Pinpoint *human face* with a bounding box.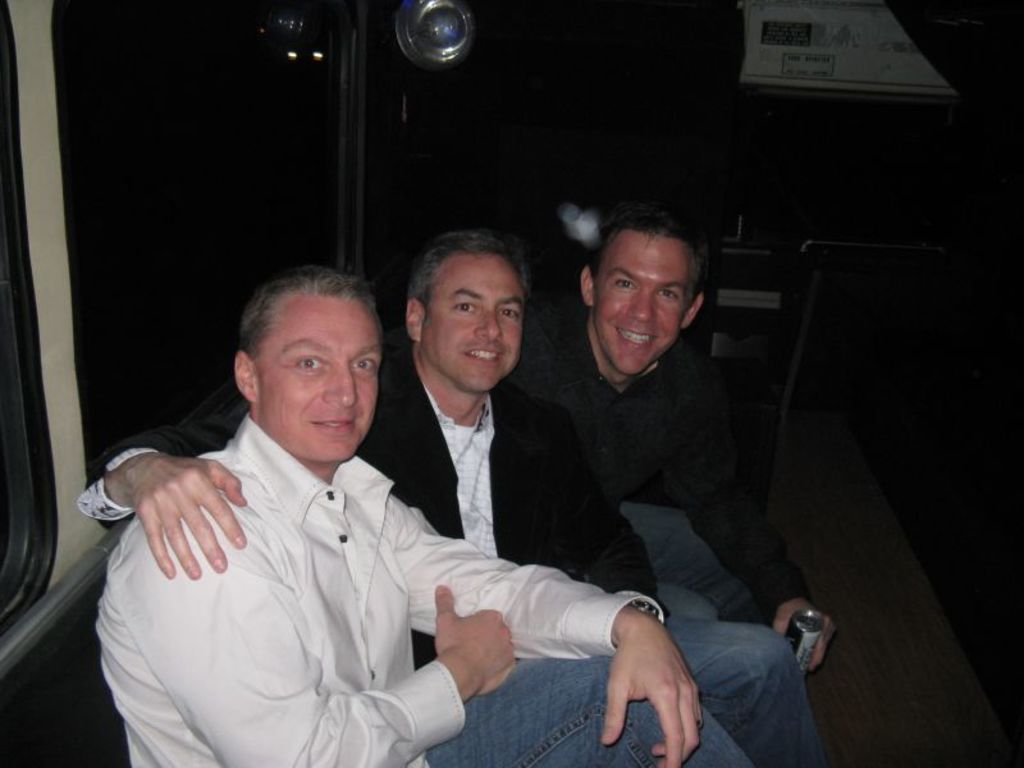
591/233/682/367.
